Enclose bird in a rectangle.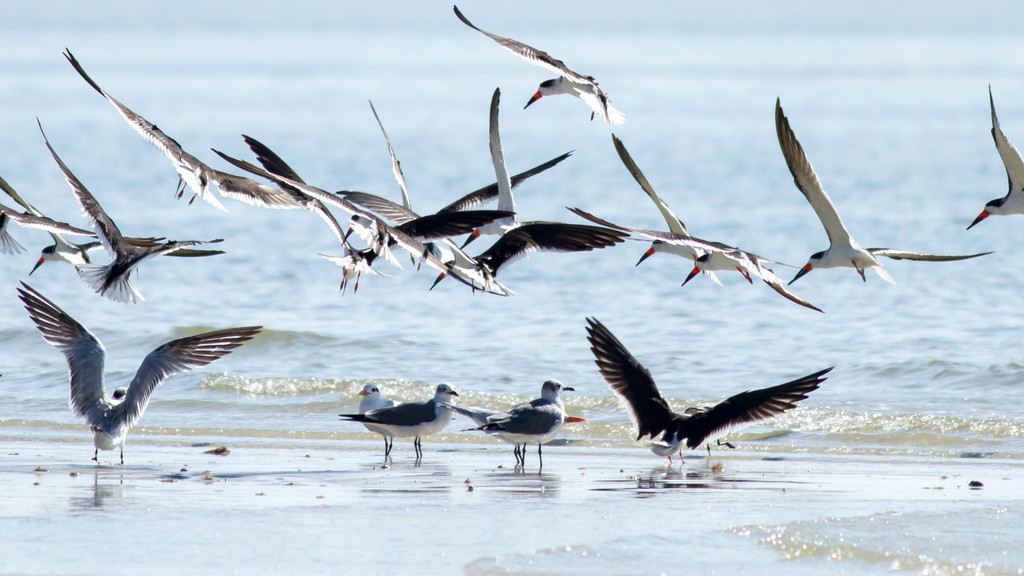
[241,136,438,288].
